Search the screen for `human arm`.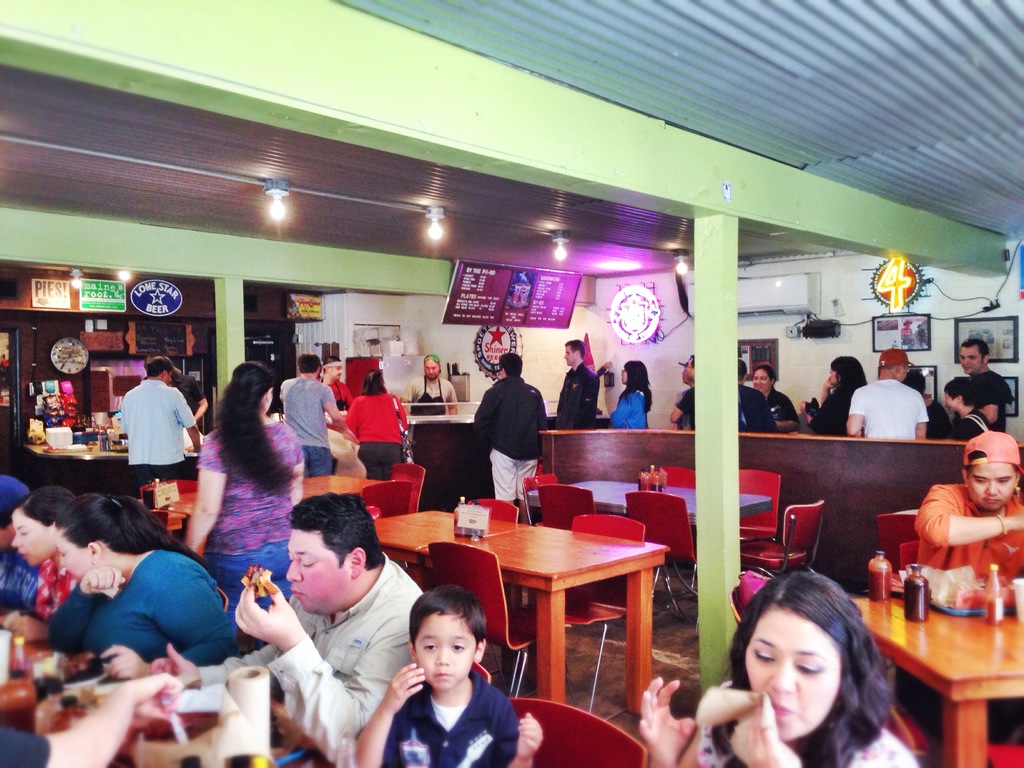
Found at box=[318, 383, 354, 442].
